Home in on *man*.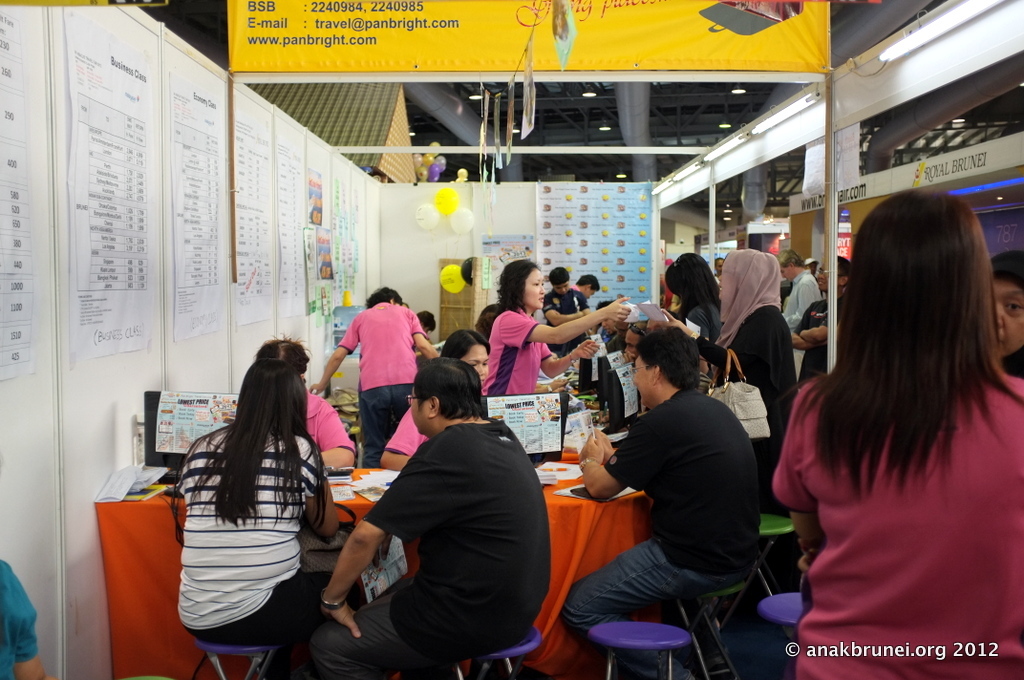
Homed in at pyautogui.locateOnScreen(783, 247, 825, 344).
